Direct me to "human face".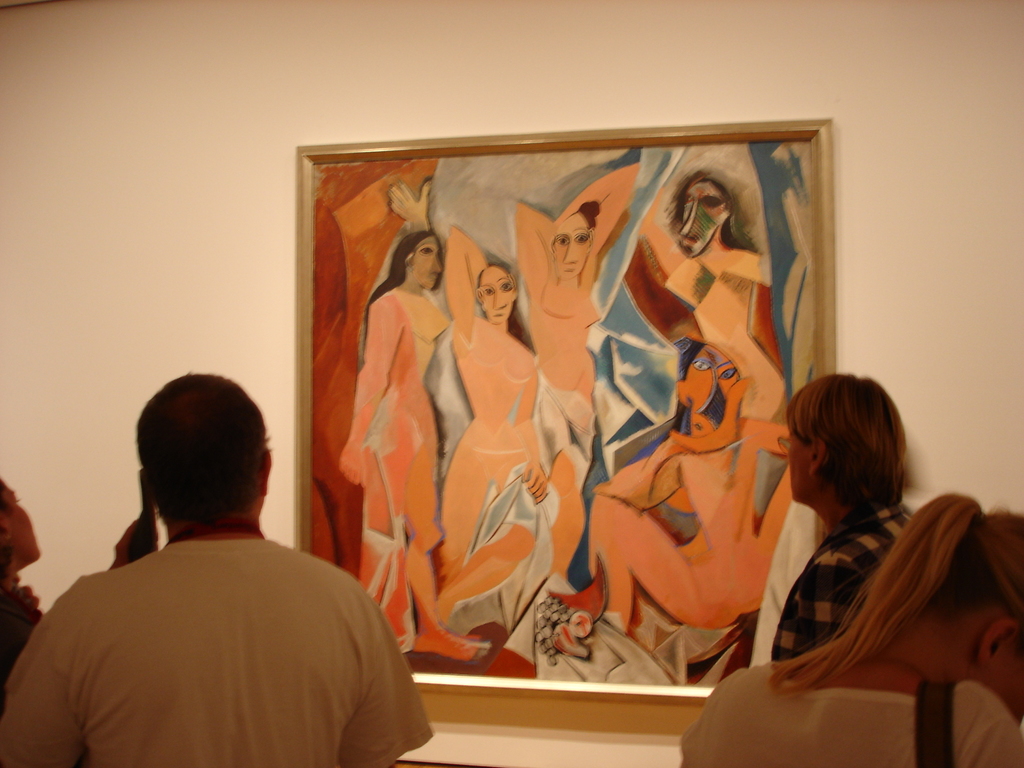
Direction: 407/233/440/290.
